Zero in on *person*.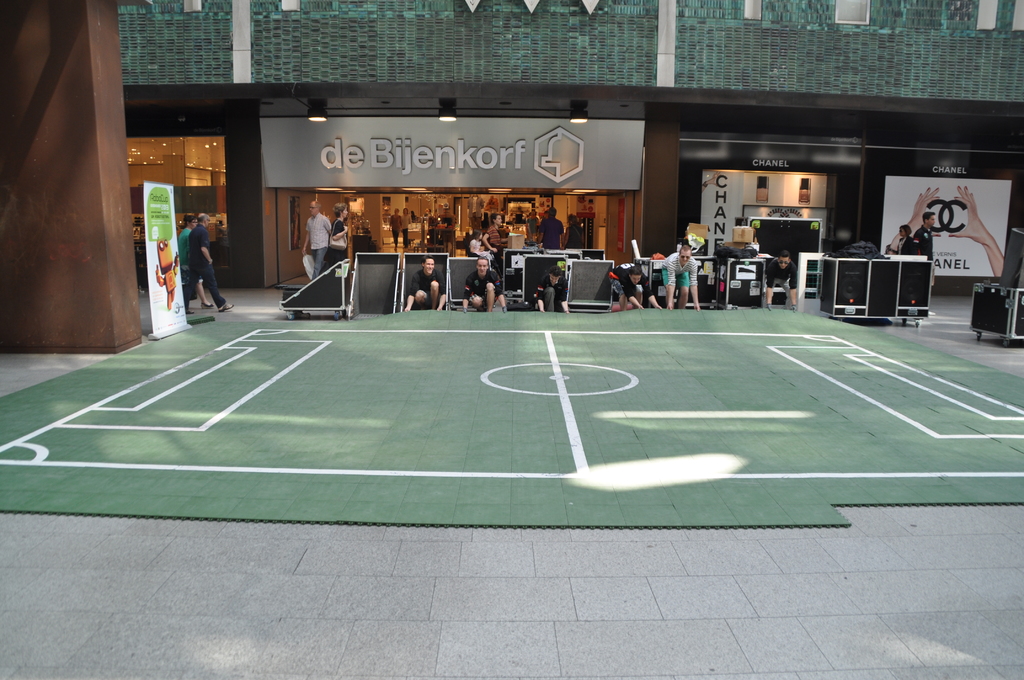
Zeroed in: locate(565, 209, 586, 247).
